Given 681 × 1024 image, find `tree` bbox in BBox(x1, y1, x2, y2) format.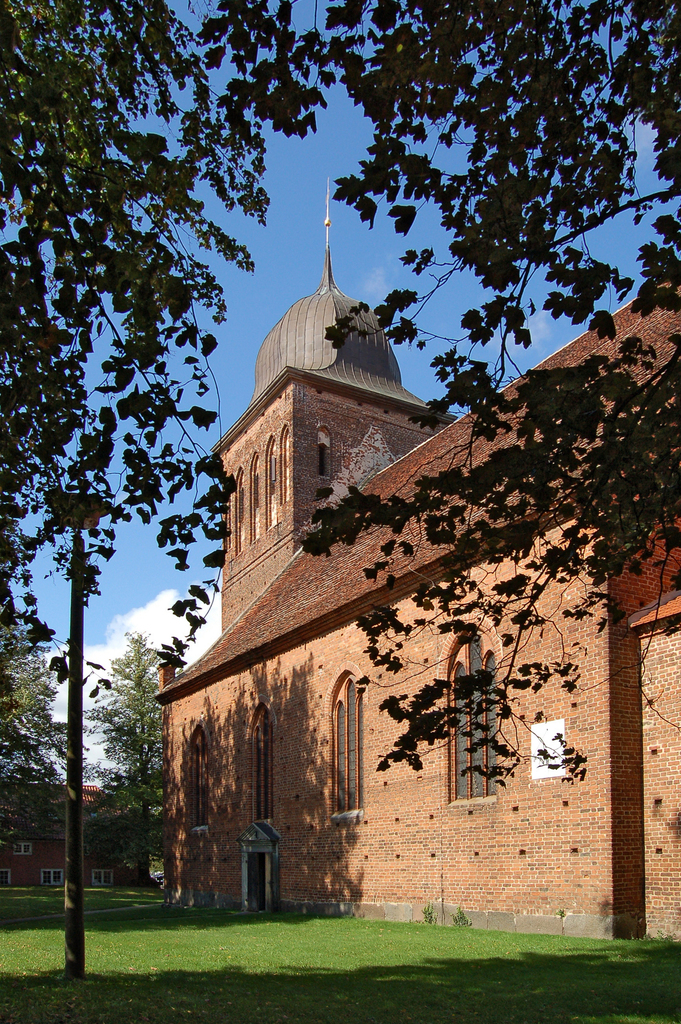
BBox(0, 0, 680, 798).
